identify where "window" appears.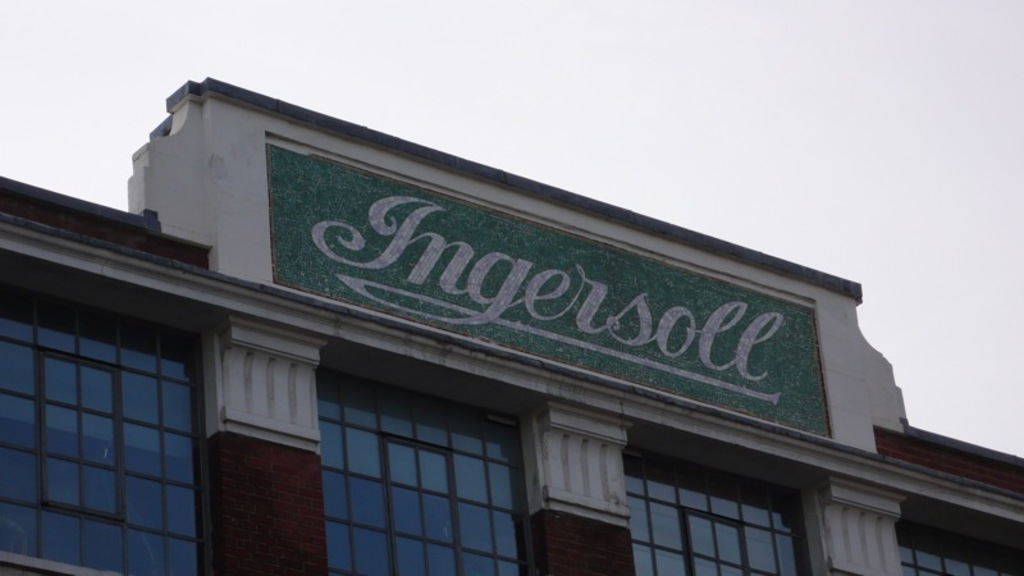
Appears at <region>623, 447, 808, 575</region>.
